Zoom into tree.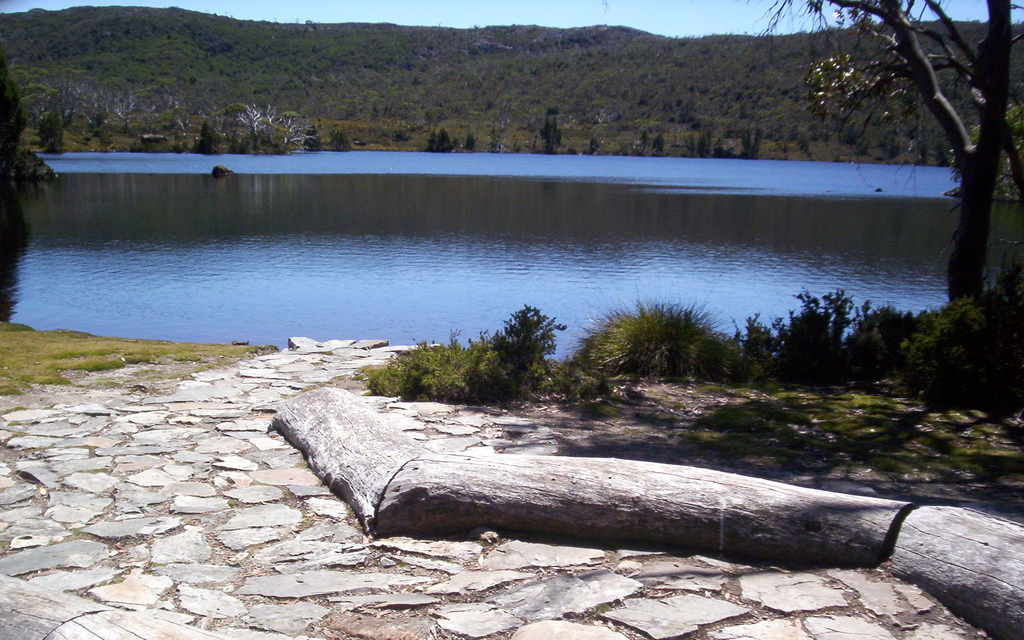
Zoom target: rect(816, 0, 1023, 299).
